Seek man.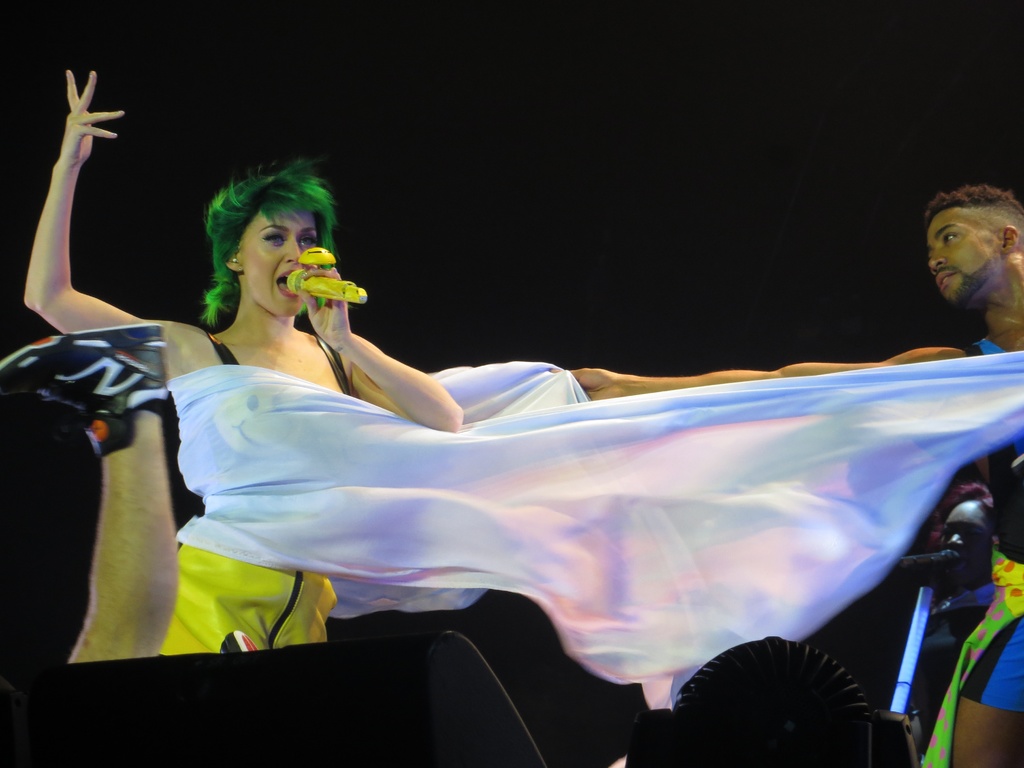
[x1=910, y1=193, x2=1022, y2=338].
